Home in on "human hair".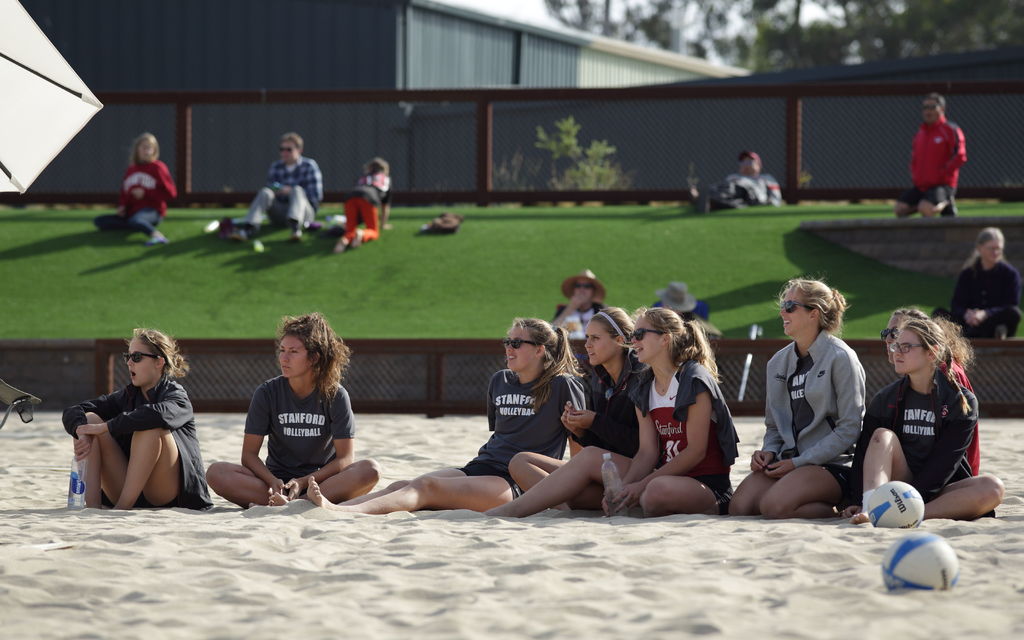
Homed in at x1=127, y1=133, x2=163, y2=173.
